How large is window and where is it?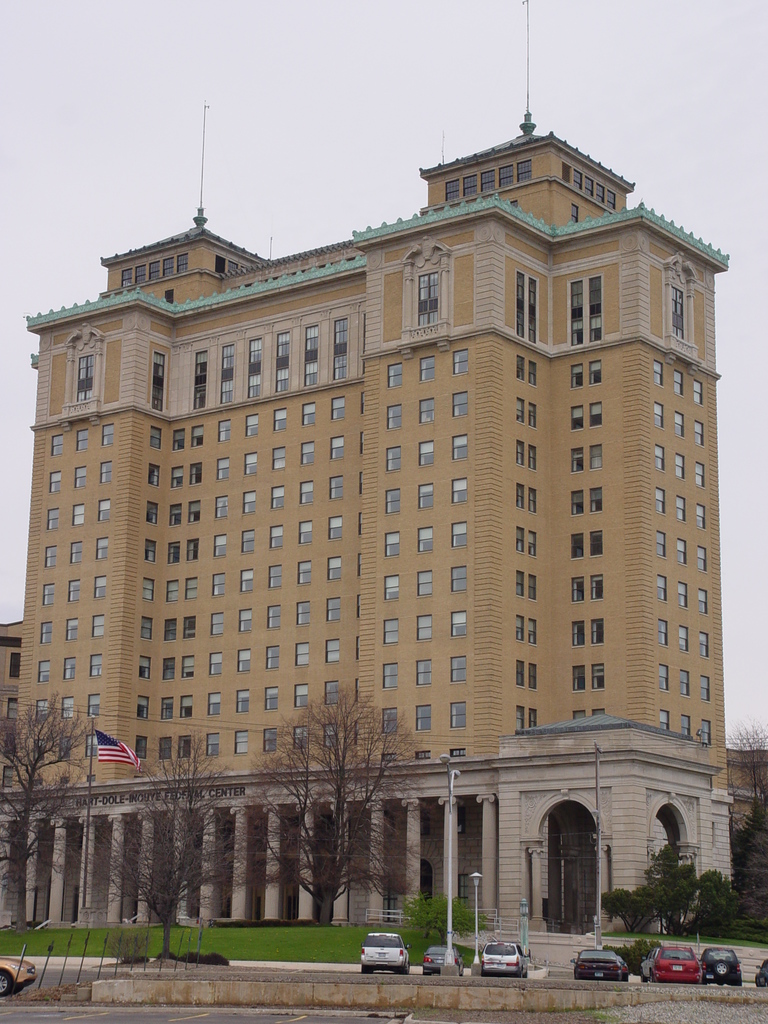
Bounding box: rect(696, 543, 709, 572).
